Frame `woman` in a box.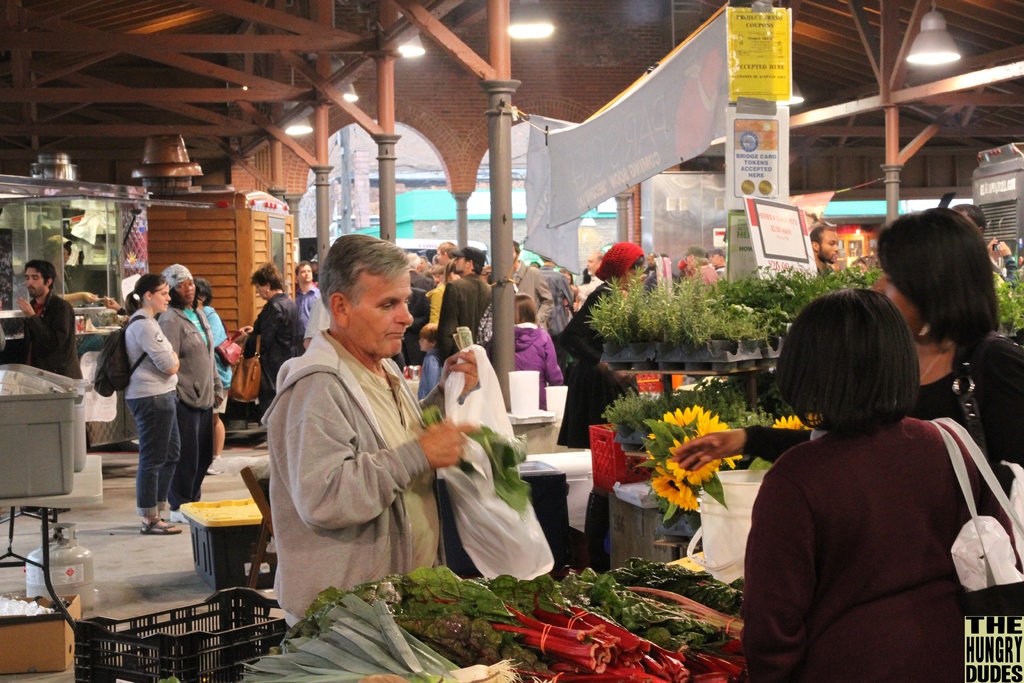
rect(509, 292, 566, 406).
